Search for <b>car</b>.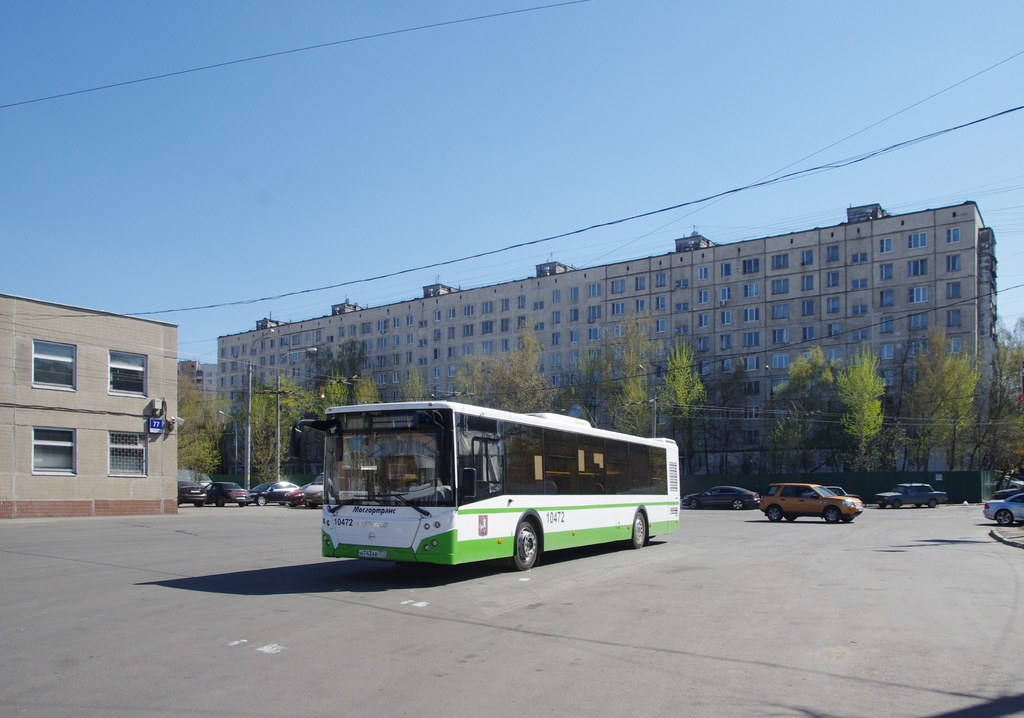
Found at 177 481 209 507.
